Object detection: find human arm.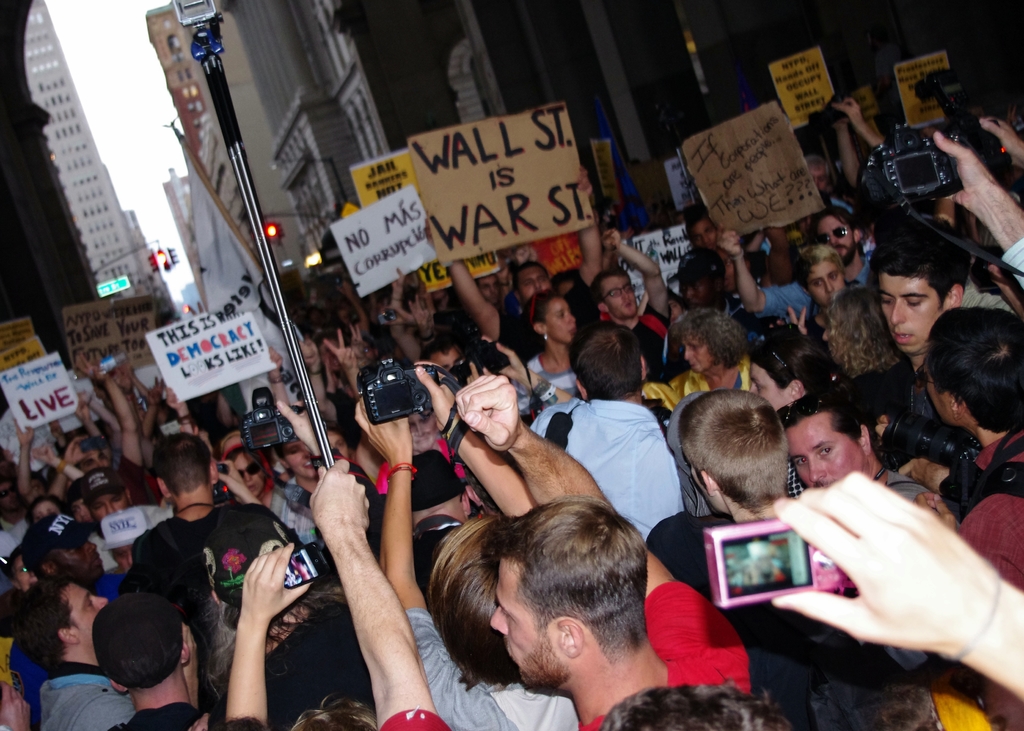
(x1=218, y1=538, x2=296, y2=730).
